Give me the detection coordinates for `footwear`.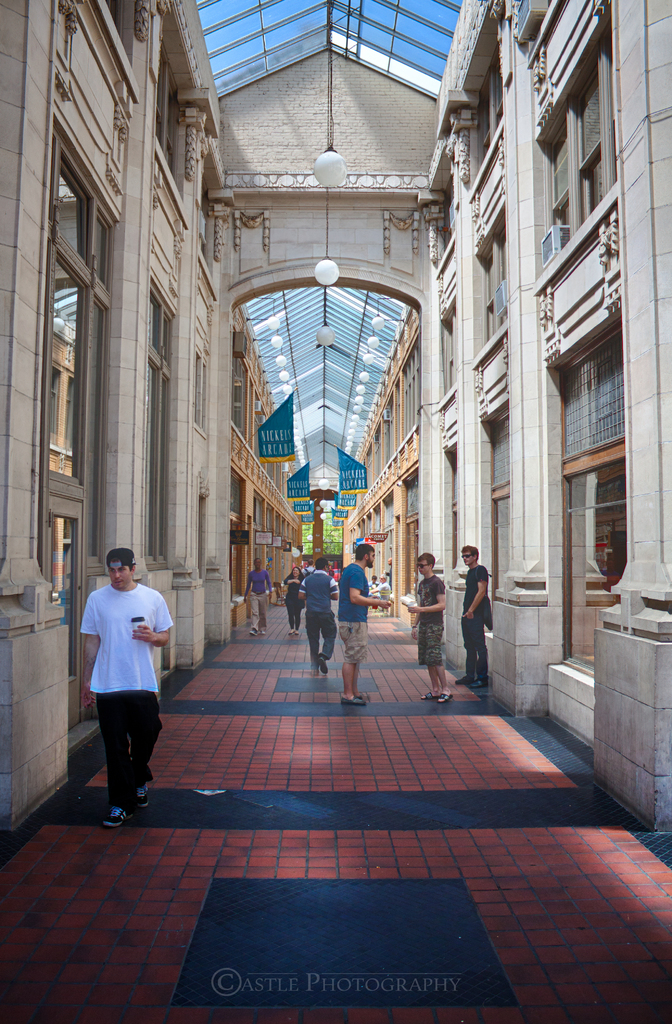
(316, 655, 328, 673).
